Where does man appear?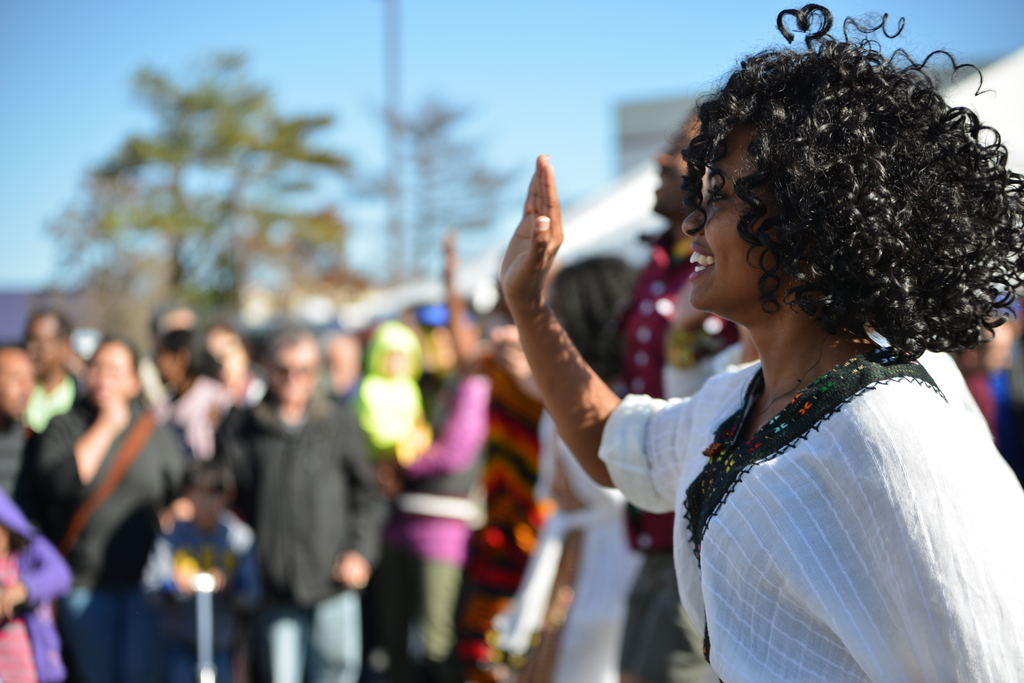
Appears at 17, 308, 105, 440.
